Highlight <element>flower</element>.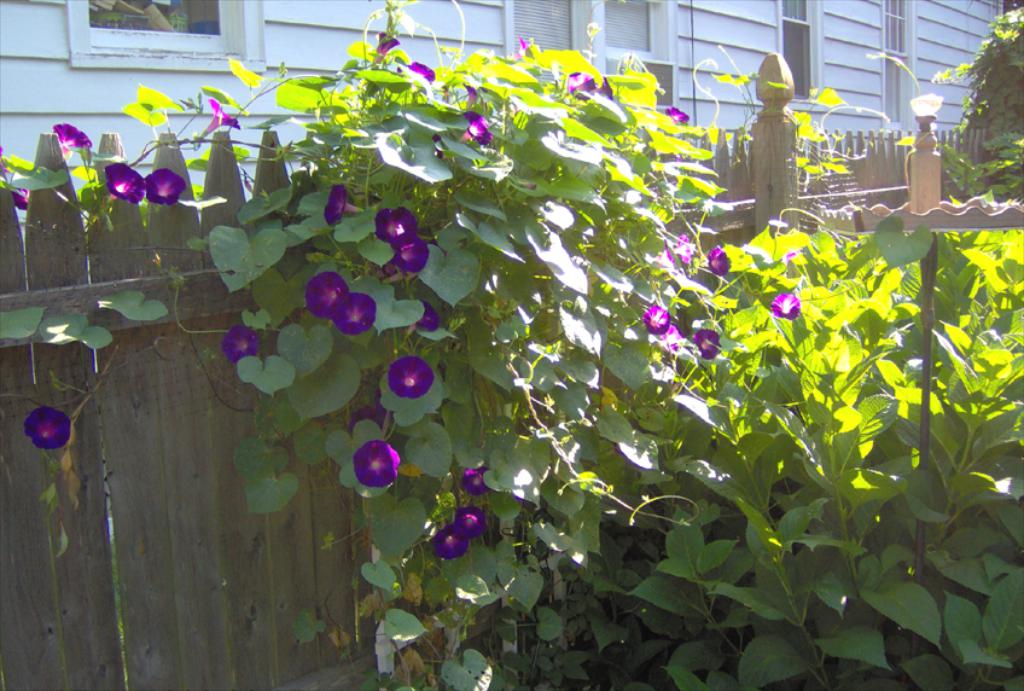
Highlighted region: <bbox>456, 464, 493, 497</bbox>.
